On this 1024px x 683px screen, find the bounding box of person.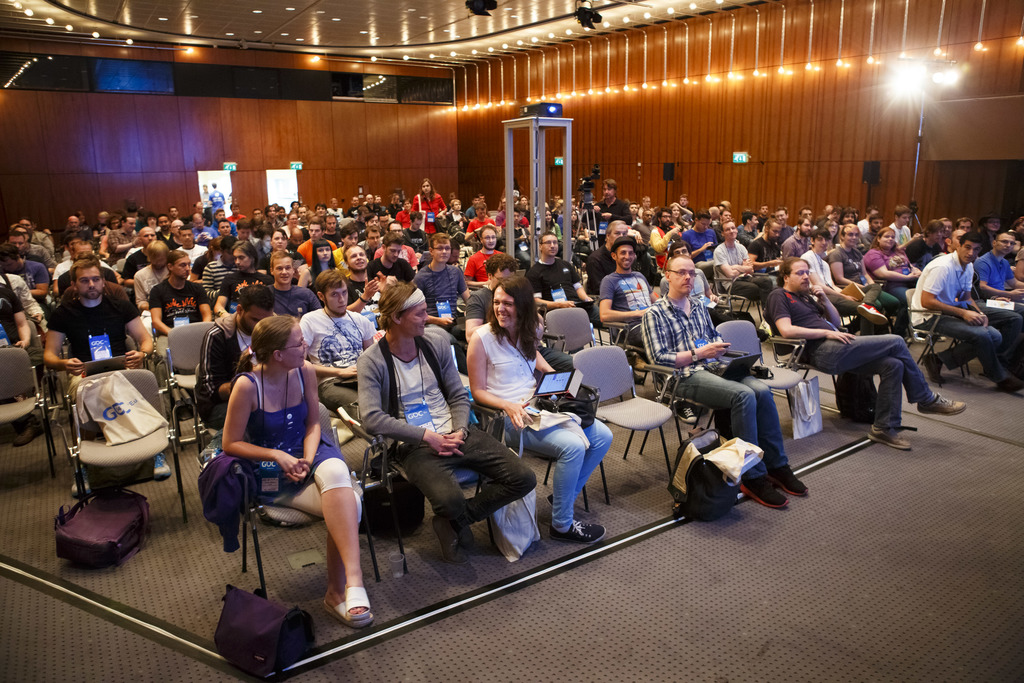
Bounding box: 307:268:363:427.
